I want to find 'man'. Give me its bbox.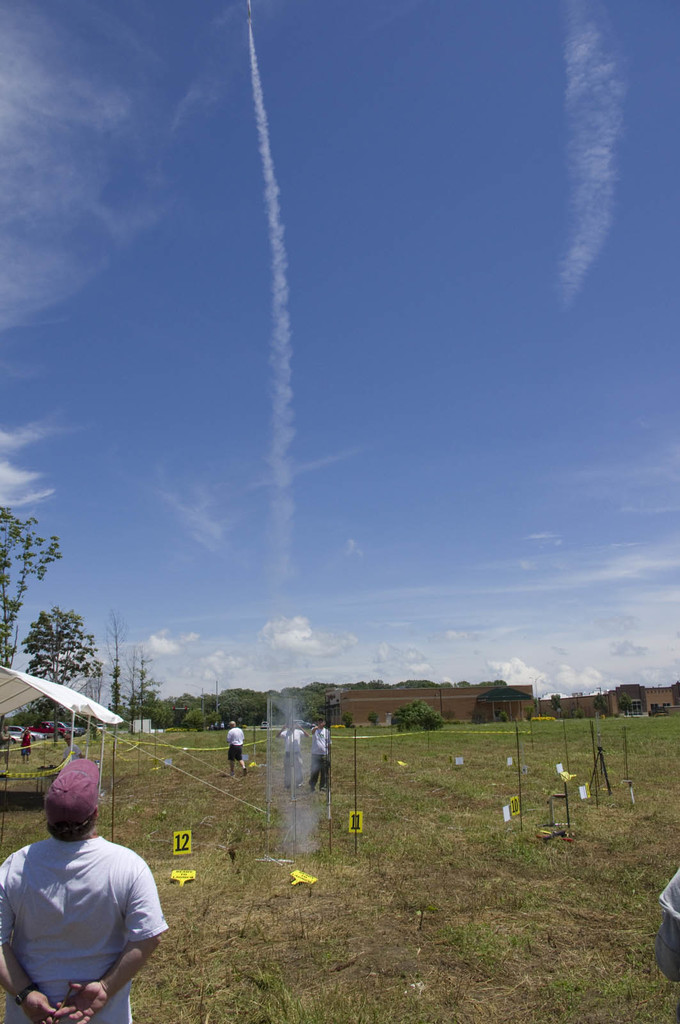
[left=310, top=716, right=329, bottom=791].
